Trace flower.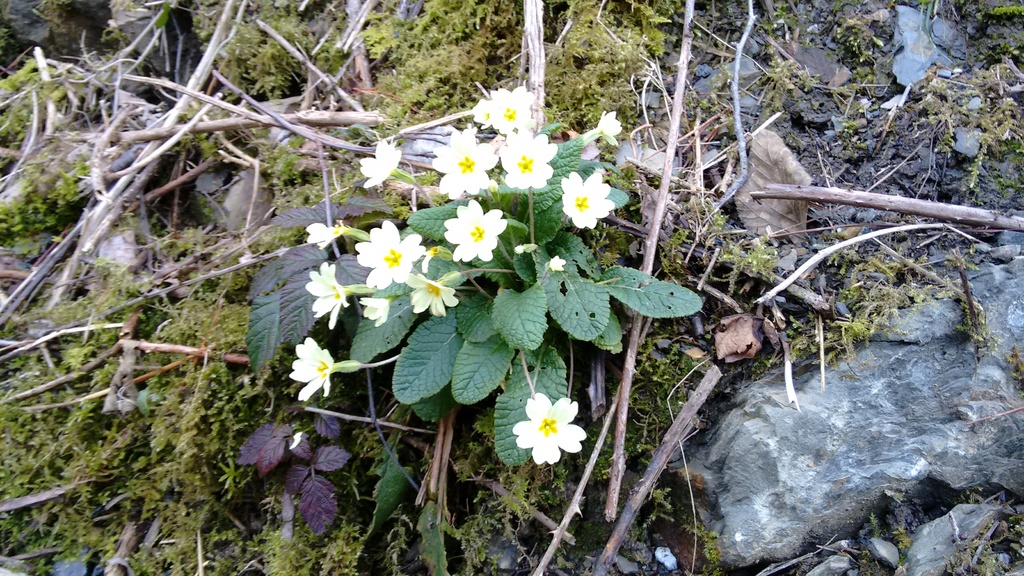
Traced to {"x1": 494, "y1": 132, "x2": 559, "y2": 186}.
